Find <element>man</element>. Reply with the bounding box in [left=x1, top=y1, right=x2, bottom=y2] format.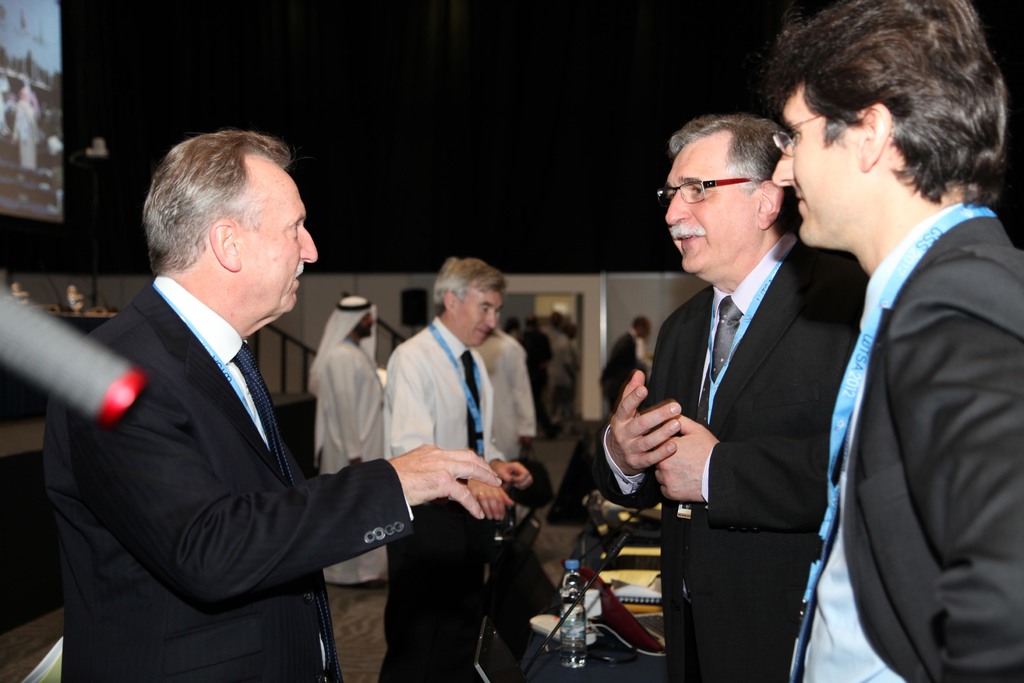
[left=603, top=310, right=654, bottom=428].
